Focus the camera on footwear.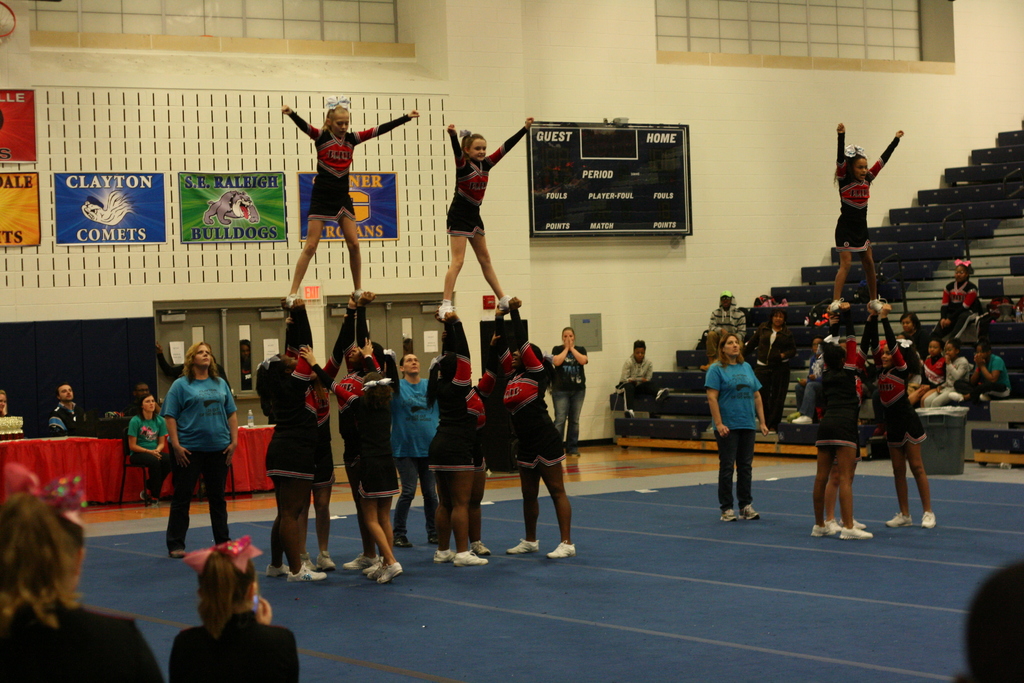
Focus region: box(812, 525, 831, 536).
